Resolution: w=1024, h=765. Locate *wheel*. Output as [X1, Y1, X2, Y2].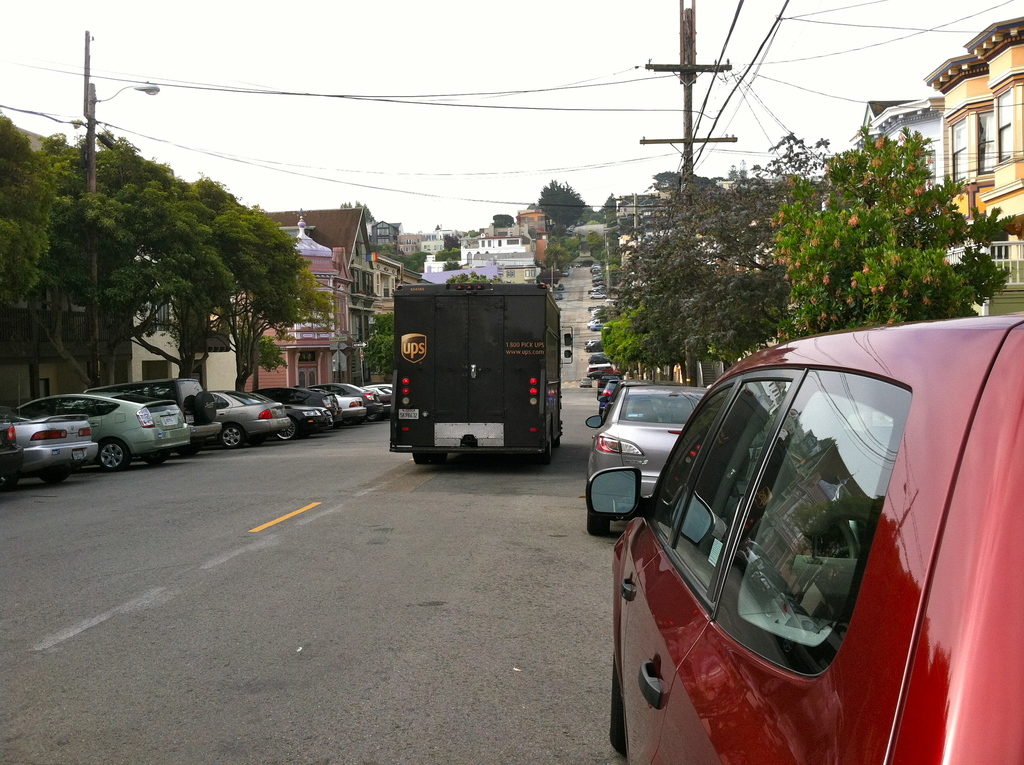
[342, 419, 357, 425].
